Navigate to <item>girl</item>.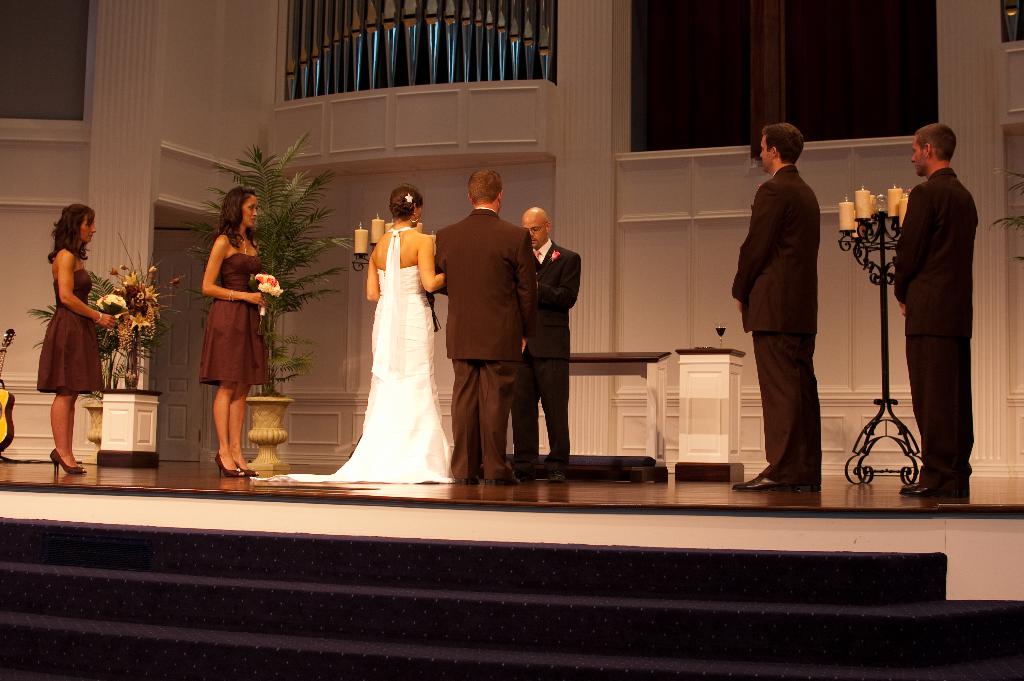
Navigation target: l=196, t=195, r=272, b=486.
